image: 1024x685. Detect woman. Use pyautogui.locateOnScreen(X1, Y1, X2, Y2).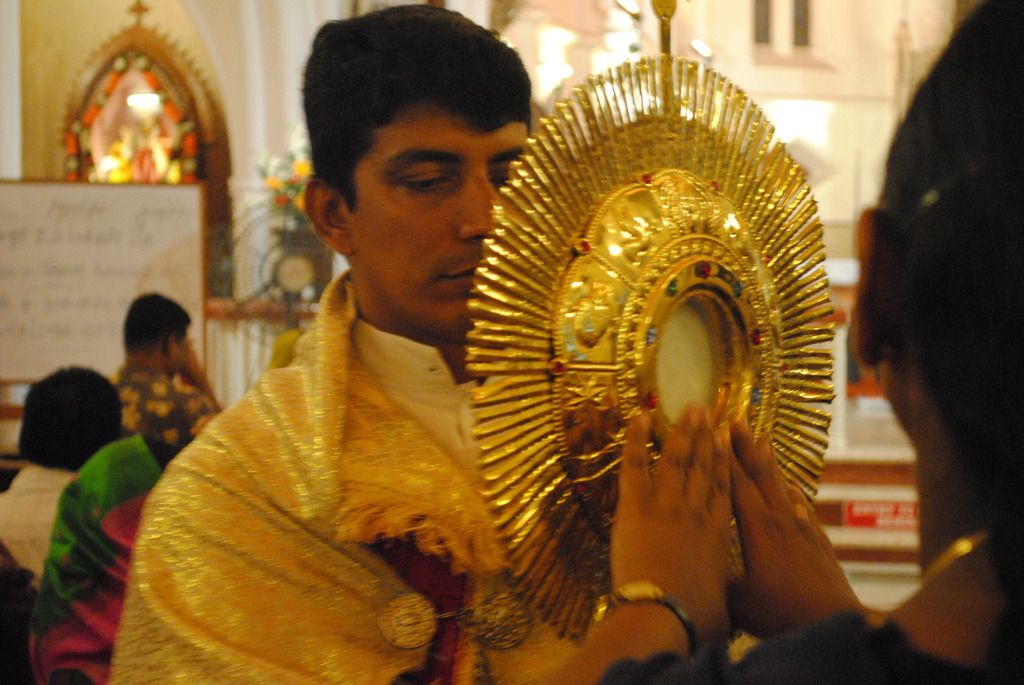
pyautogui.locateOnScreen(535, 0, 1023, 684).
